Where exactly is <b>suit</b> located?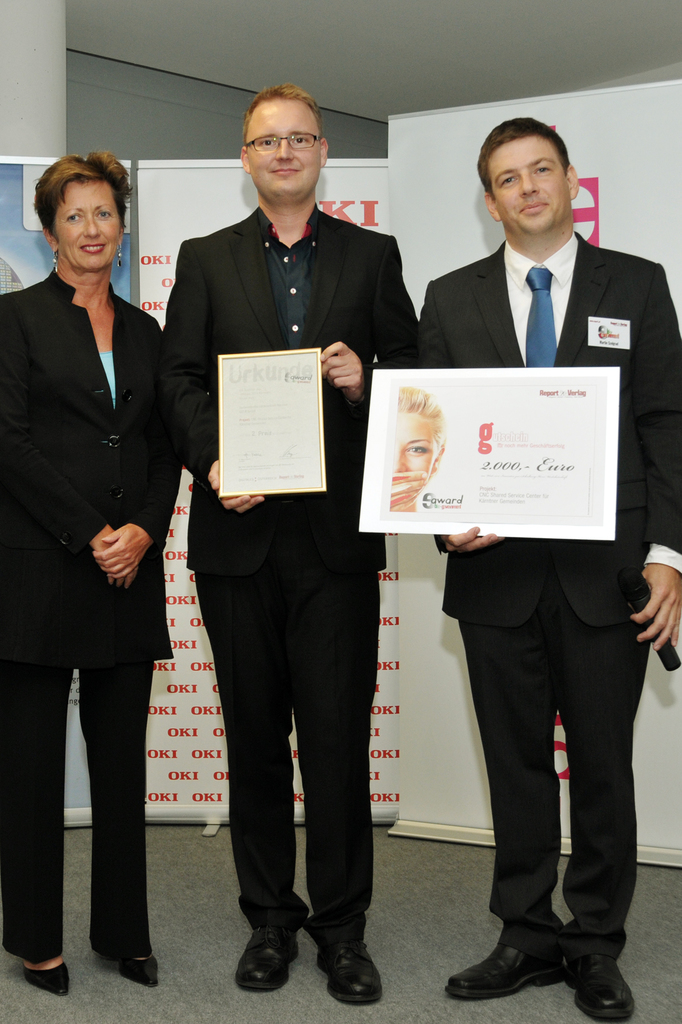
Its bounding box is {"x1": 159, "y1": 204, "x2": 421, "y2": 948}.
